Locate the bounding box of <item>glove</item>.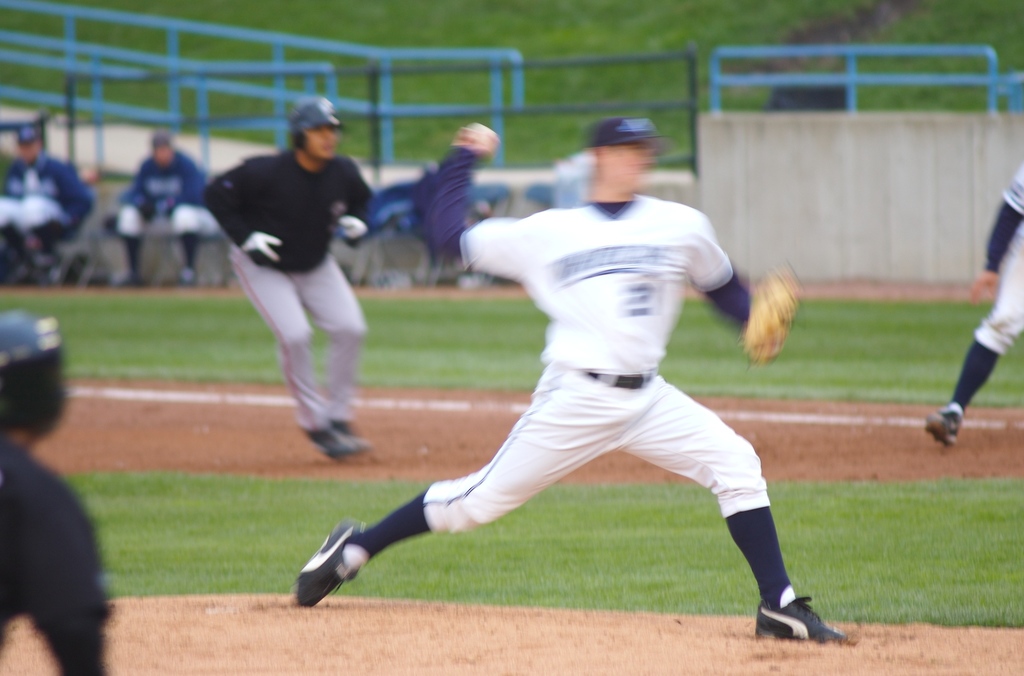
Bounding box: [242,230,281,262].
